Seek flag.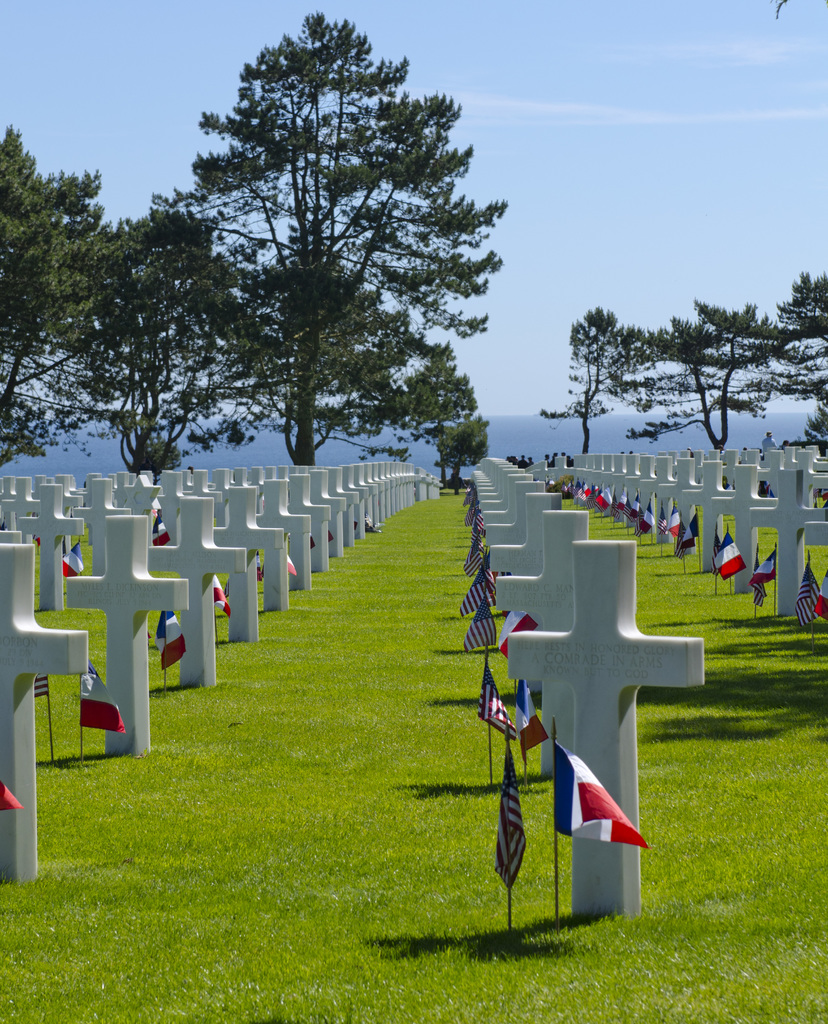
x1=248, y1=552, x2=262, y2=580.
